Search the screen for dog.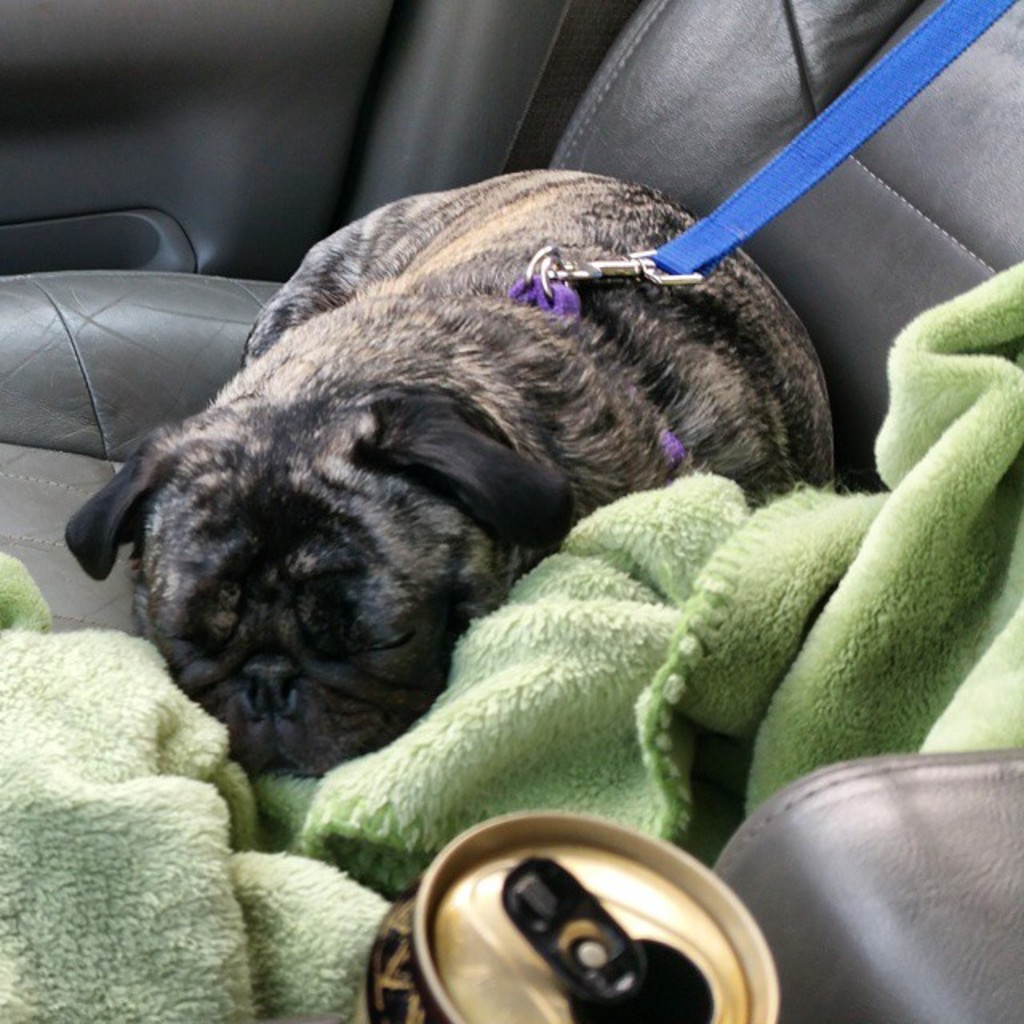
Found at <region>66, 166, 830, 779</region>.
